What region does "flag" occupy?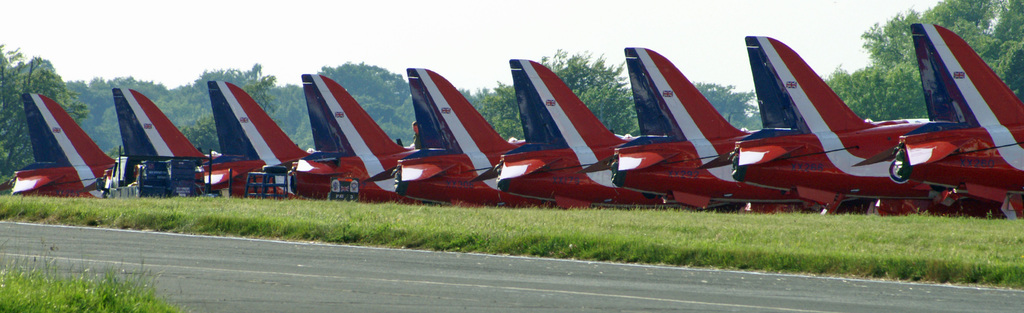
detection(116, 76, 234, 188).
